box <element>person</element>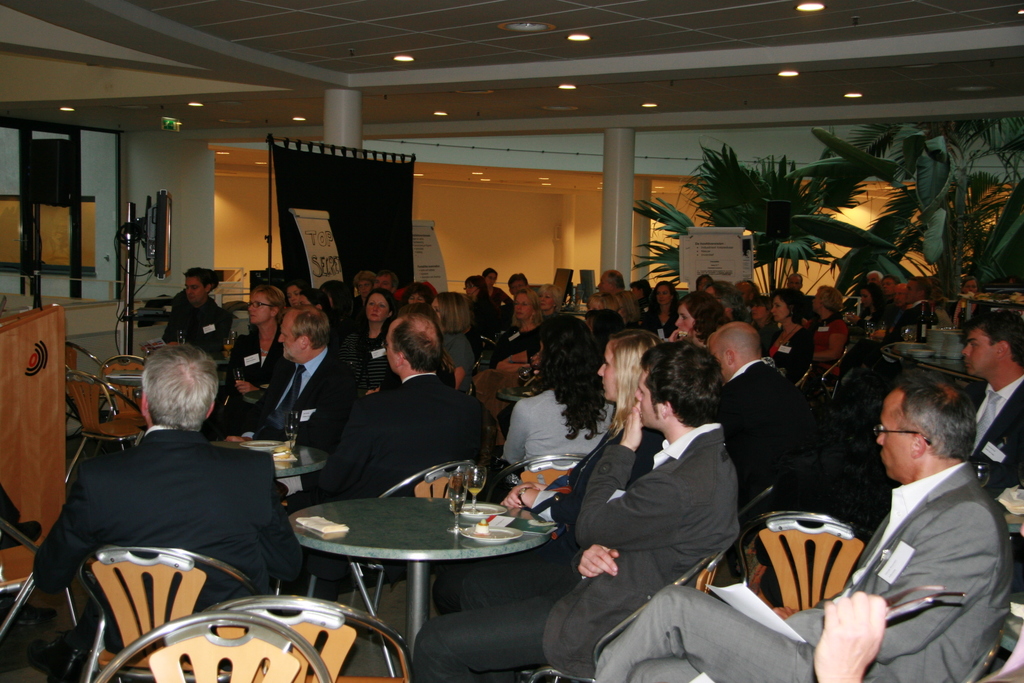
box(880, 277, 944, 347)
